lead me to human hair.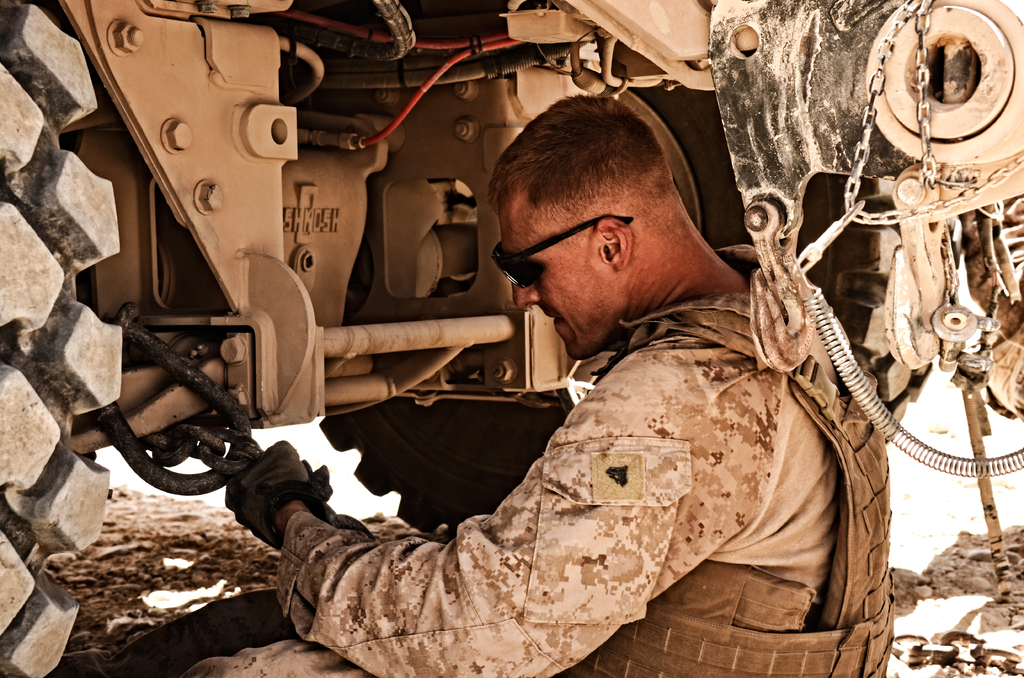
Lead to (x1=488, y1=93, x2=733, y2=330).
